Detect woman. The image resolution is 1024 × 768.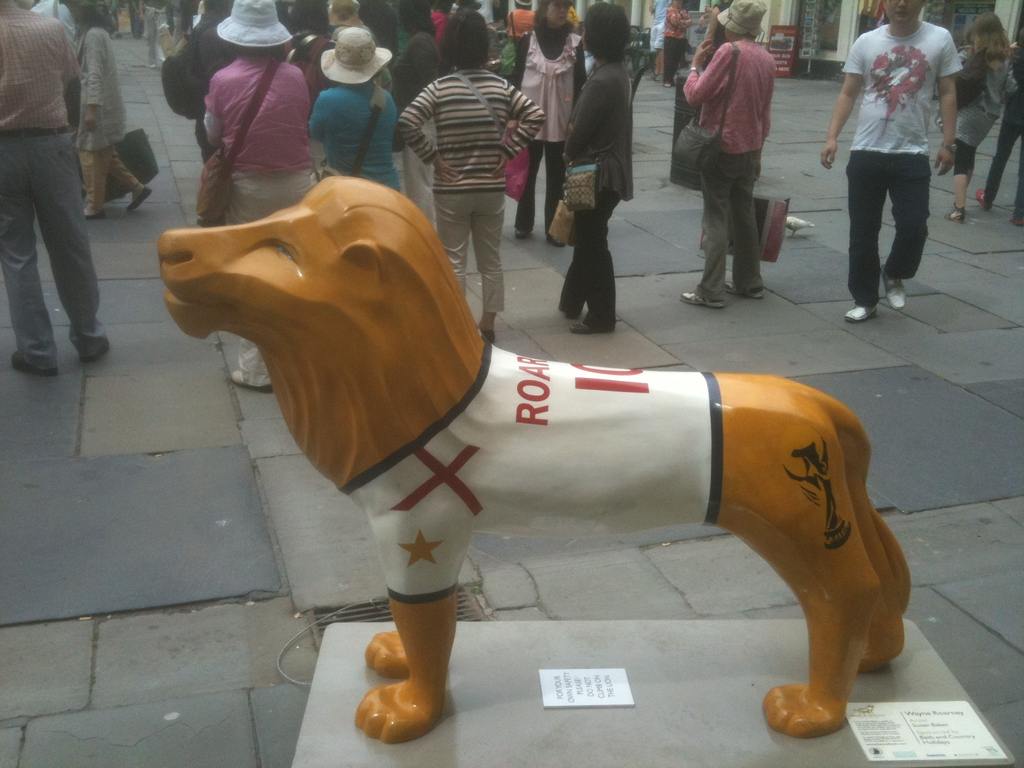
detection(399, 10, 548, 342).
